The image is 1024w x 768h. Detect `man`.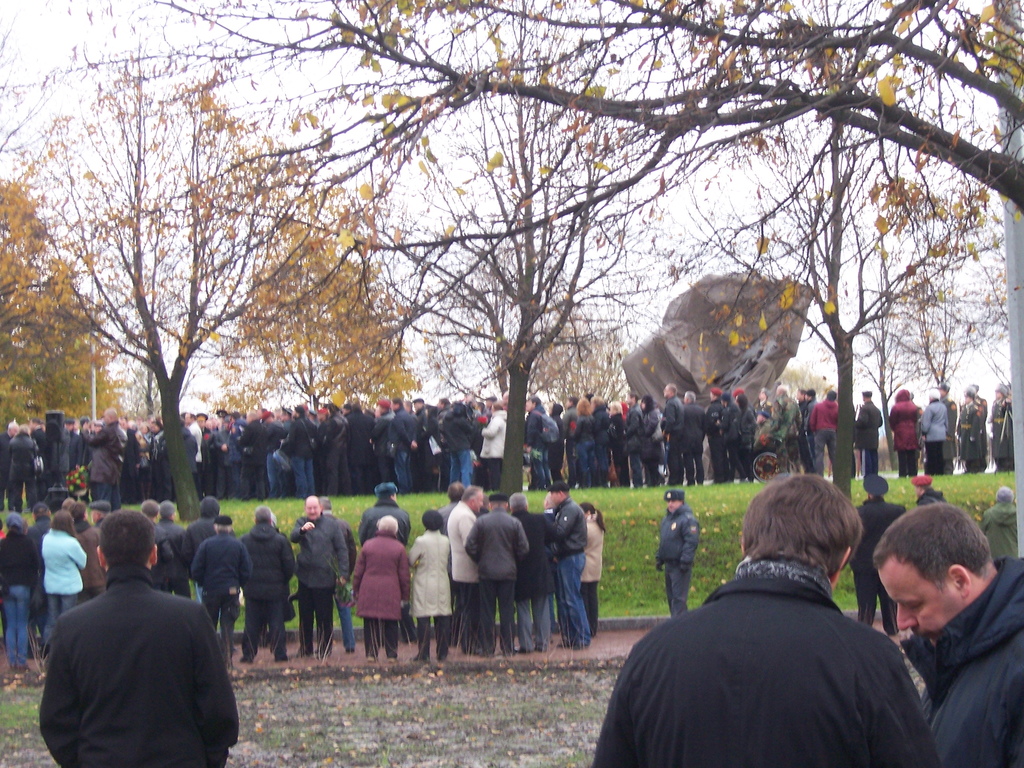
Detection: l=655, t=514, r=700, b=617.
